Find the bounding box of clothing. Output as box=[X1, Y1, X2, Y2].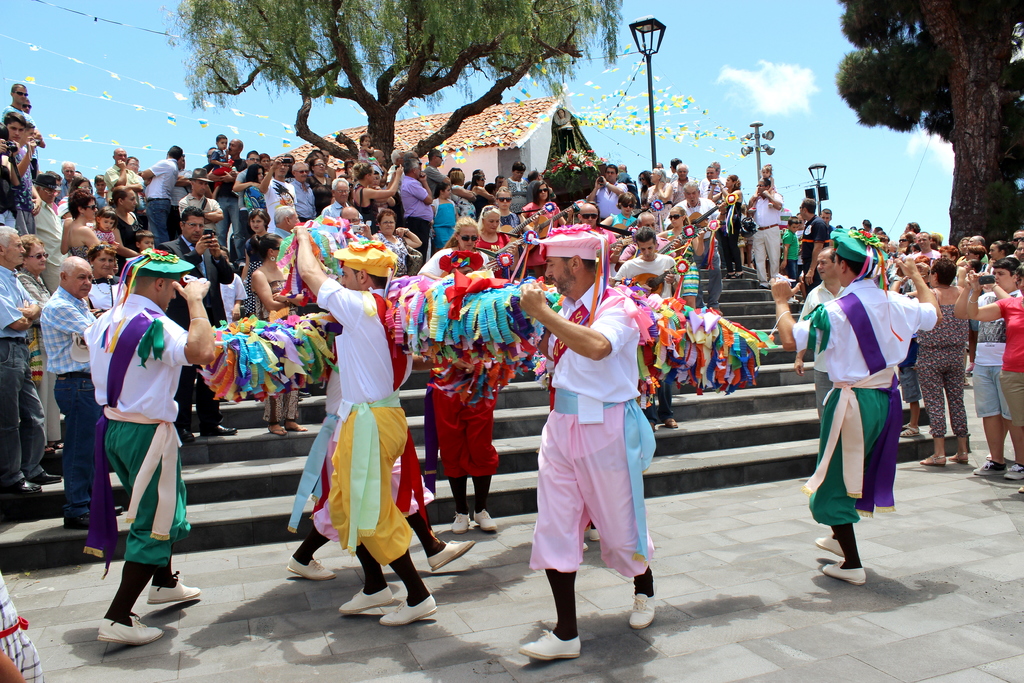
box=[536, 283, 668, 574].
